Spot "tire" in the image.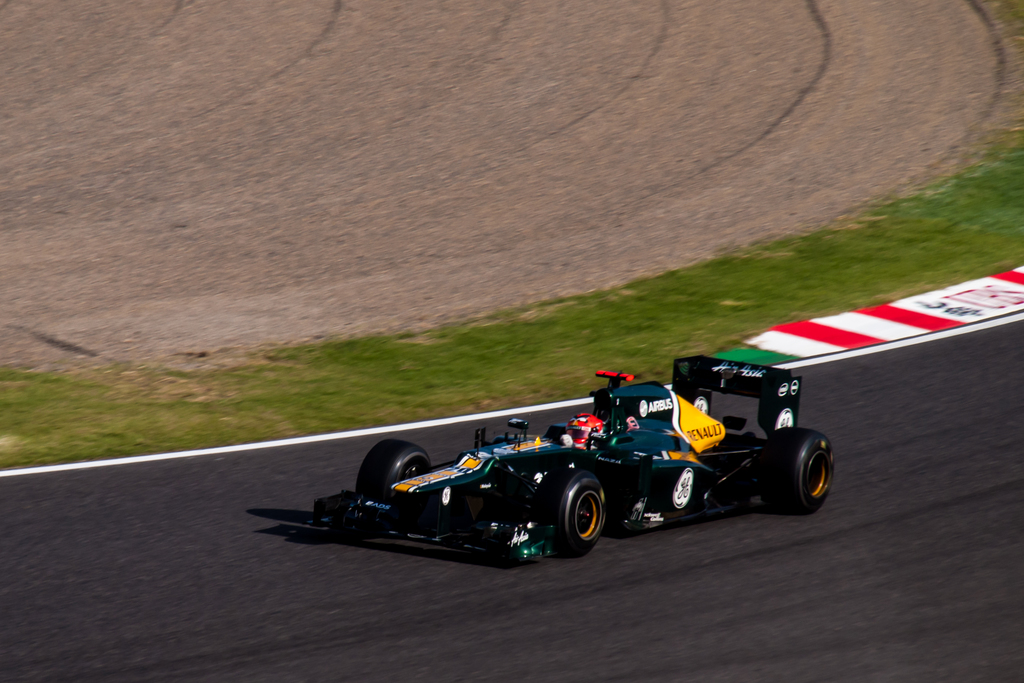
"tire" found at Rect(763, 429, 835, 512).
